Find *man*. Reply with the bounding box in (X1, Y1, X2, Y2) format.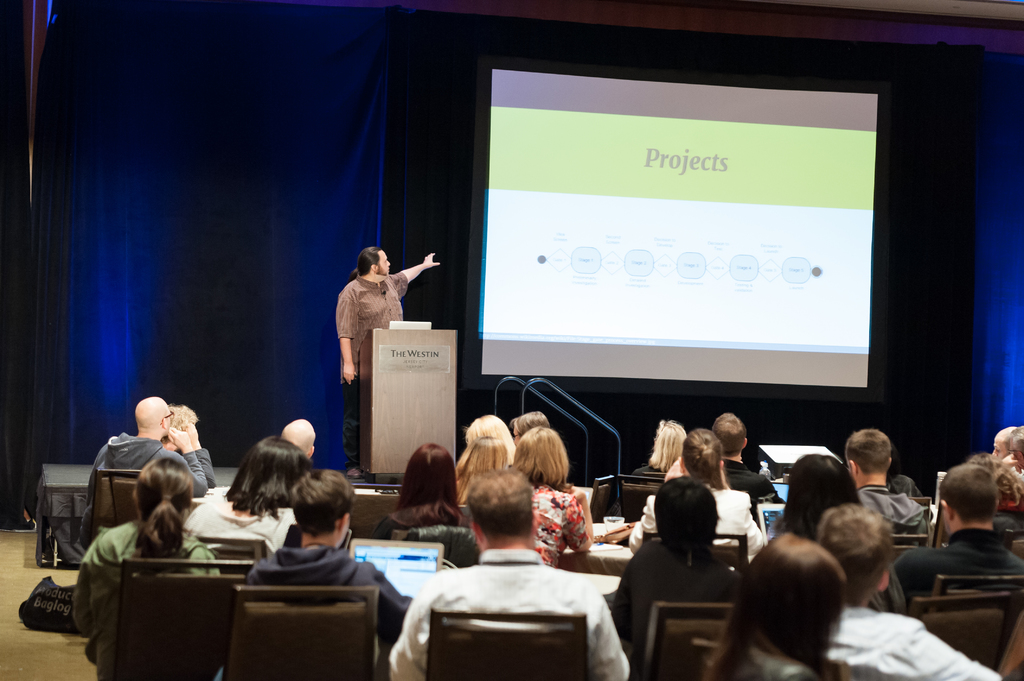
(279, 419, 316, 461).
